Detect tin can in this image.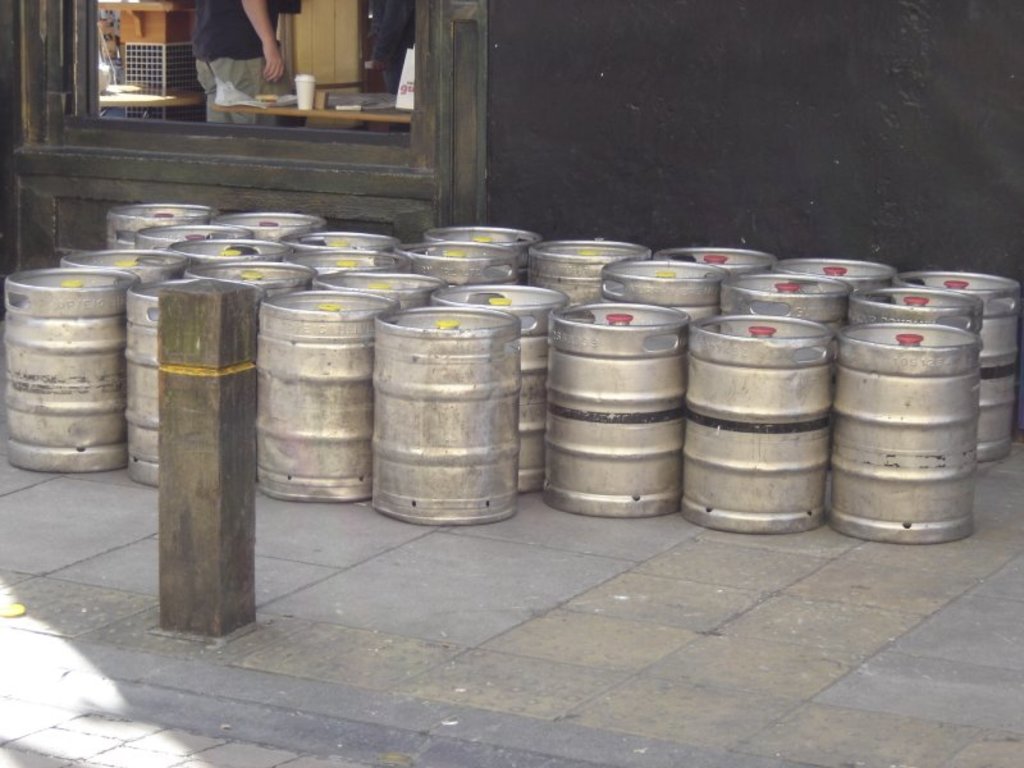
Detection: (left=54, top=242, right=193, bottom=292).
